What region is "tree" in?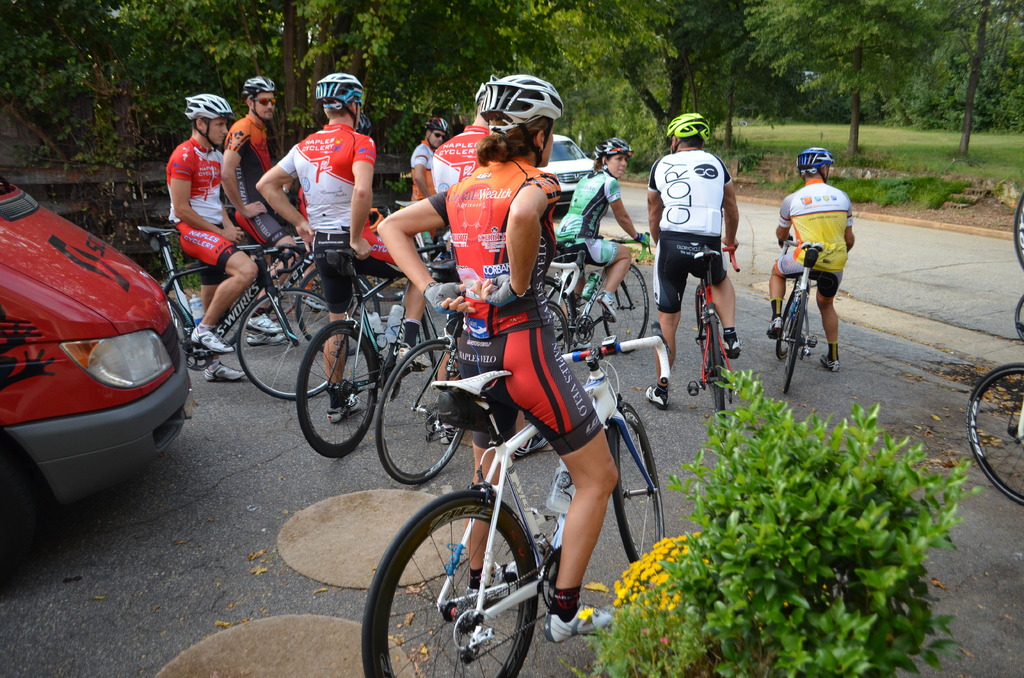
l=909, t=8, r=1023, b=141.
